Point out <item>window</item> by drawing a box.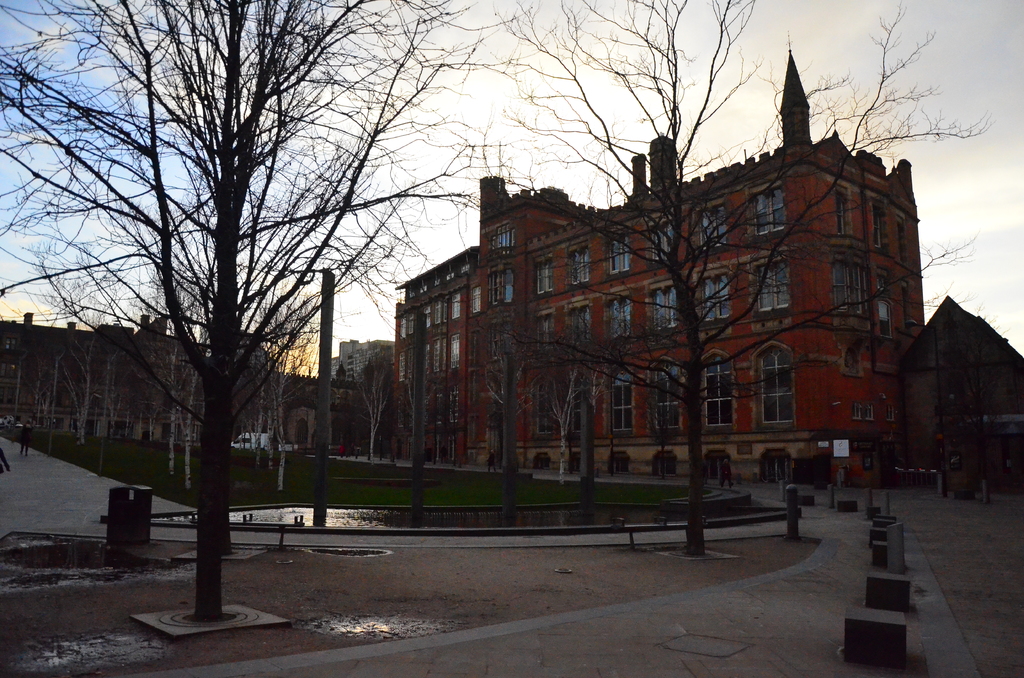
(423,304,431,328).
